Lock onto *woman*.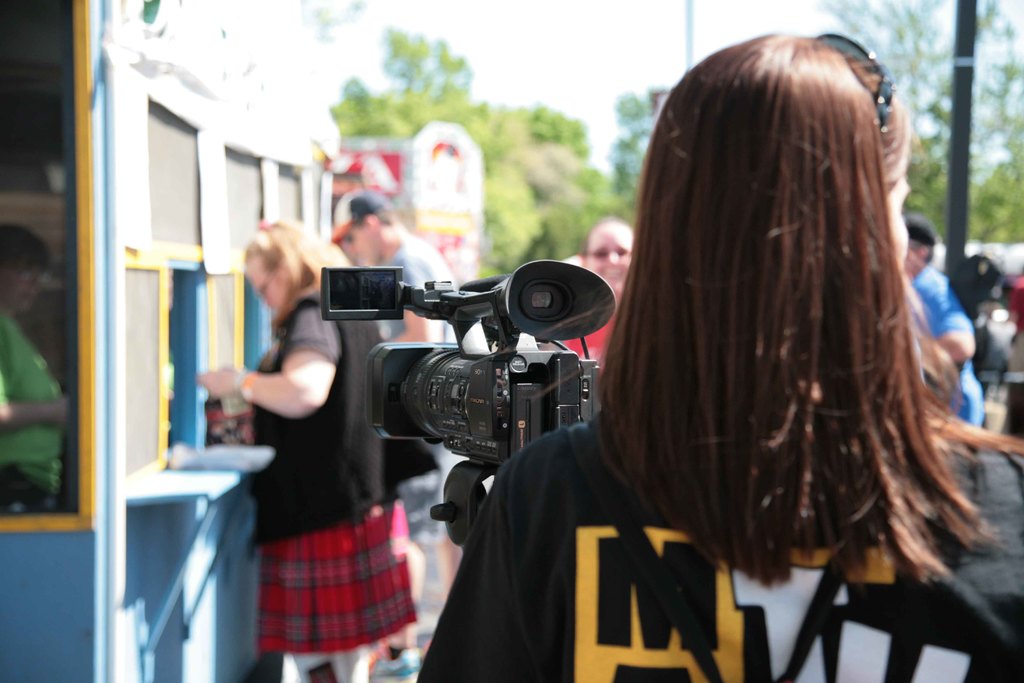
Locked: bbox=(317, 76, 991, 655).
